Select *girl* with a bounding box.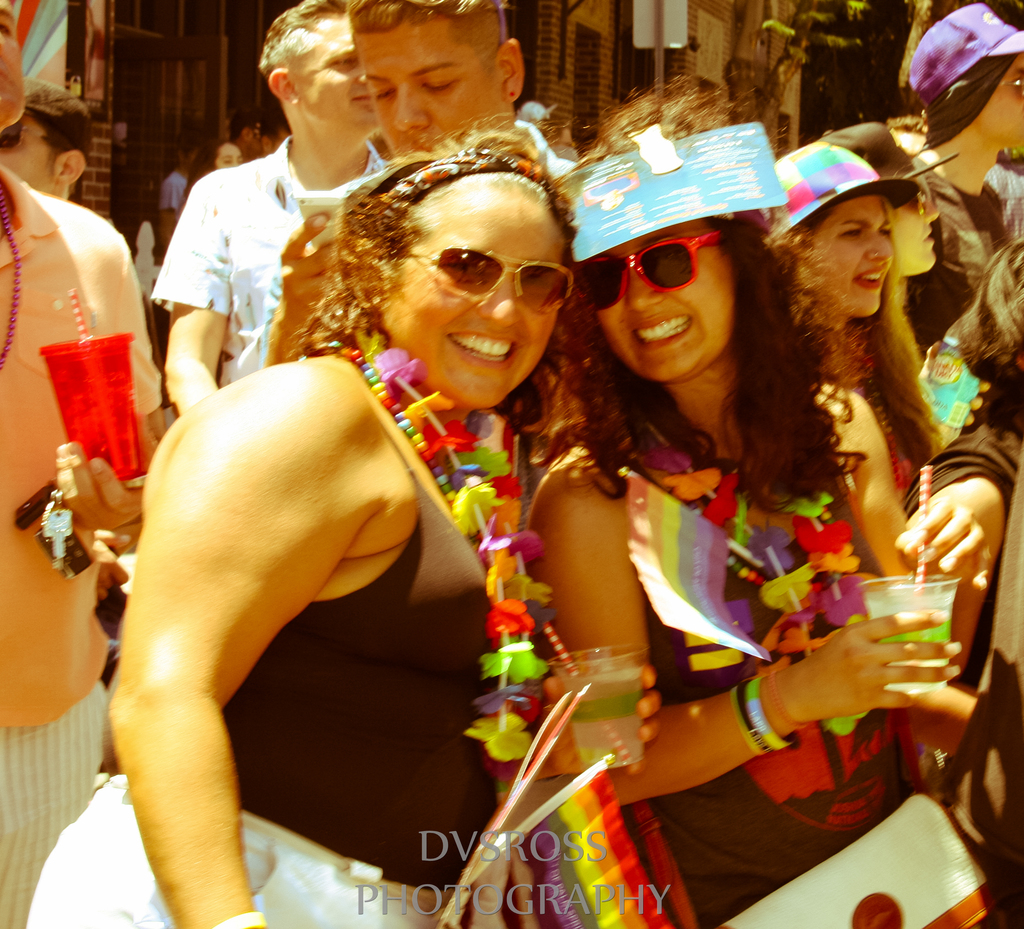
(x1=772, y1=138, x2=942, y2=499).
